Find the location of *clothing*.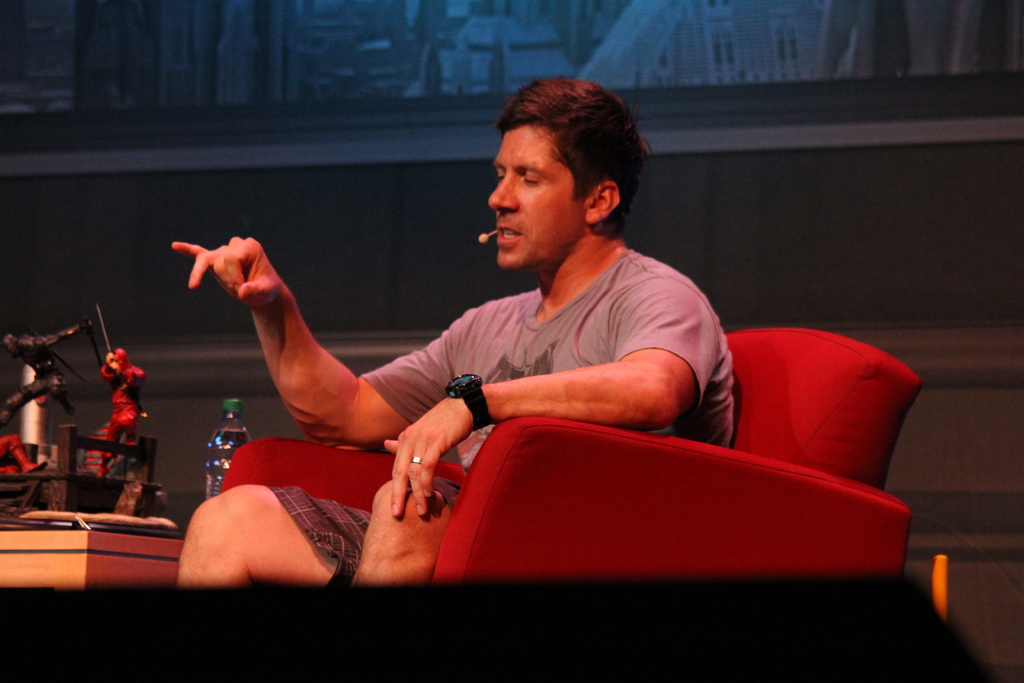
Location: detection(266, 248, 739, 588).
